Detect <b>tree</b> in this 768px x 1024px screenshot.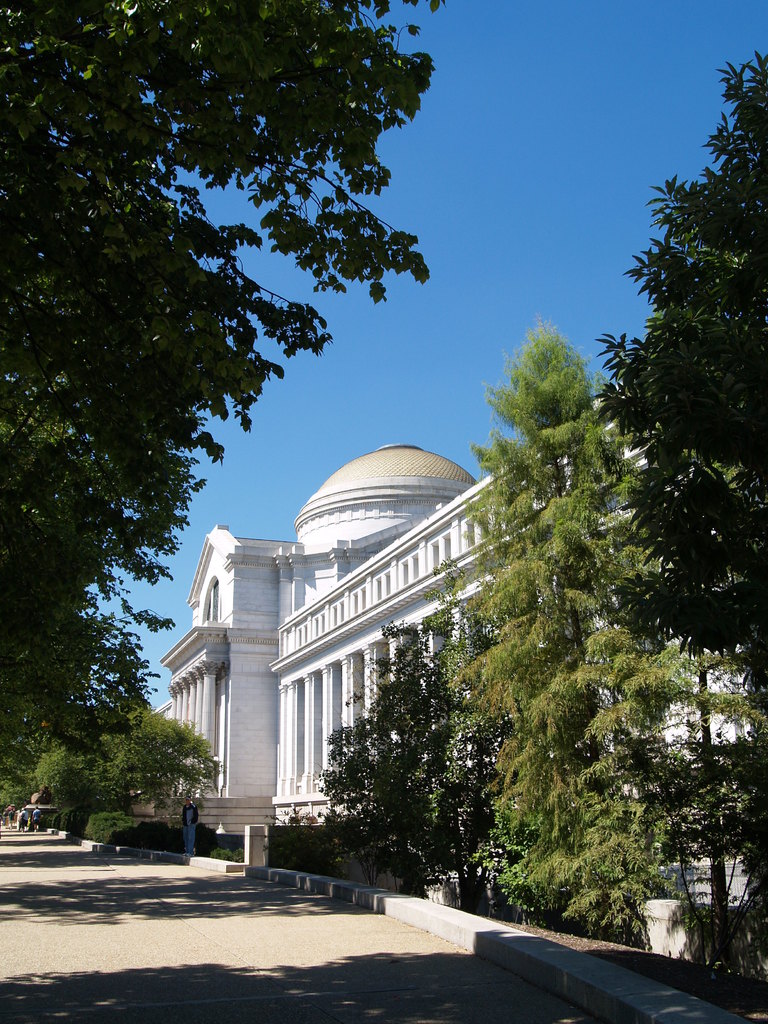
Detection: box=[583, 39, 767, 947].
